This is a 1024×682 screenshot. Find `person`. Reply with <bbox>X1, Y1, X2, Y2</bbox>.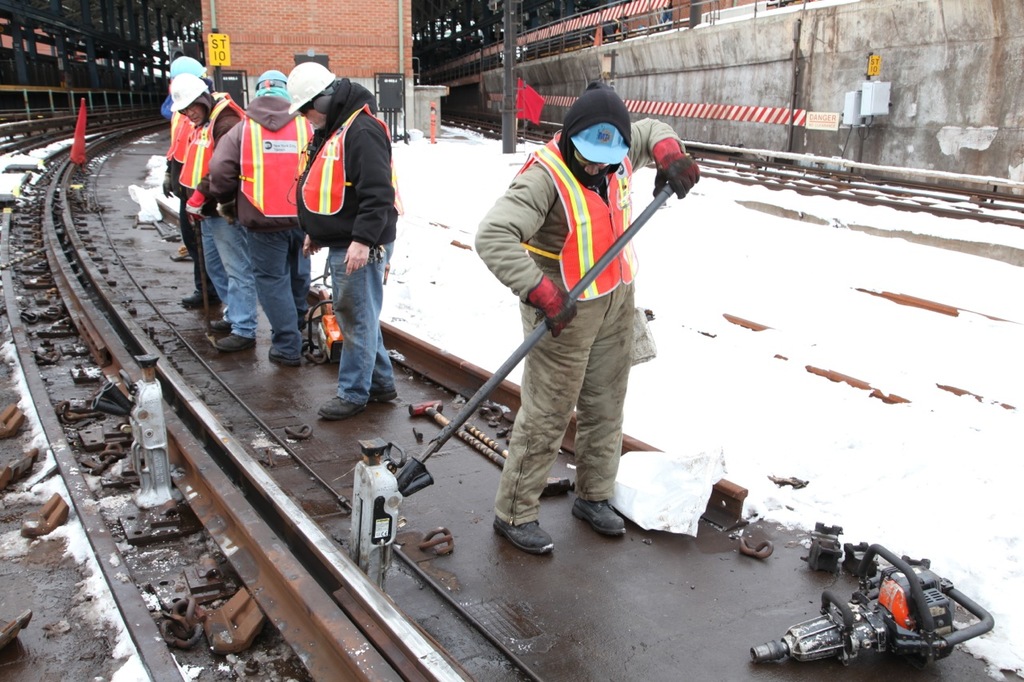
<bbox>205, 70, 324, 368</bbox>.
